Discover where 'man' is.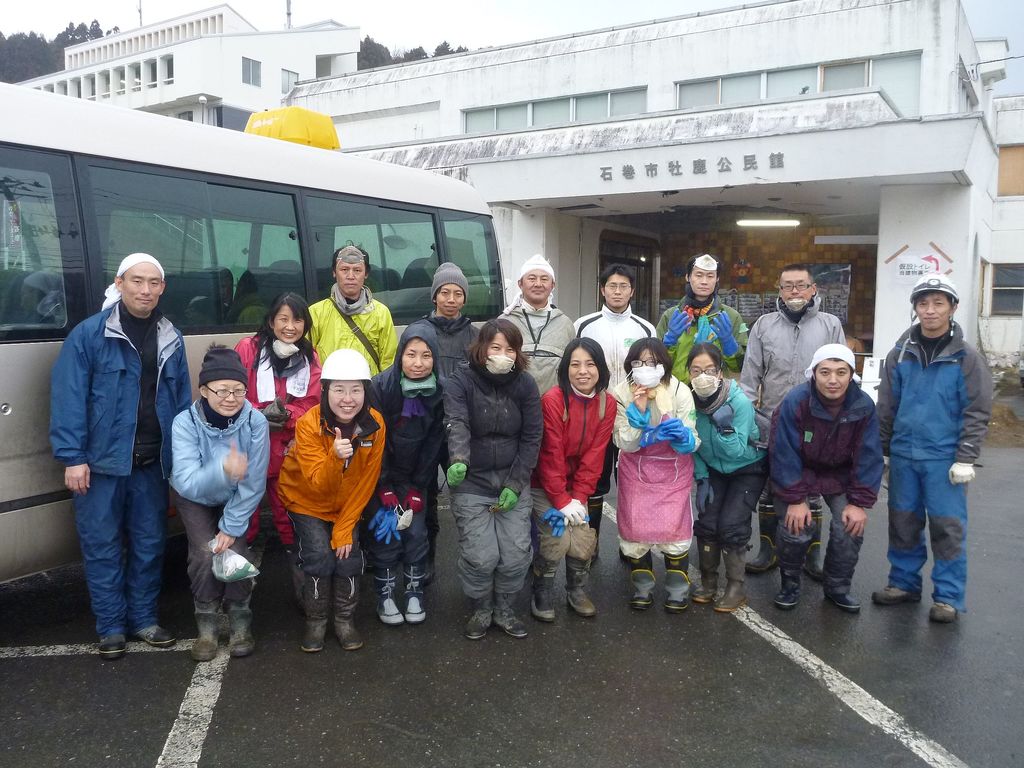
Discovered at box=[878, 270, 986, 628].
